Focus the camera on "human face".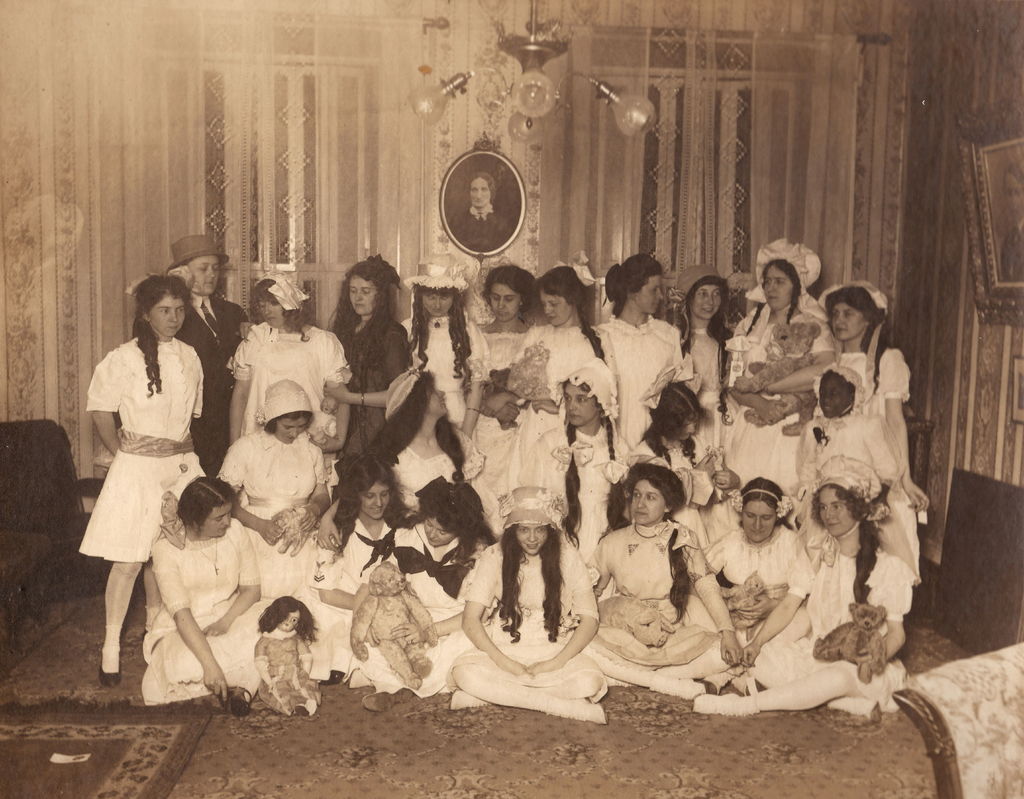
Focus region: crop(420, 289, 455, 318).
